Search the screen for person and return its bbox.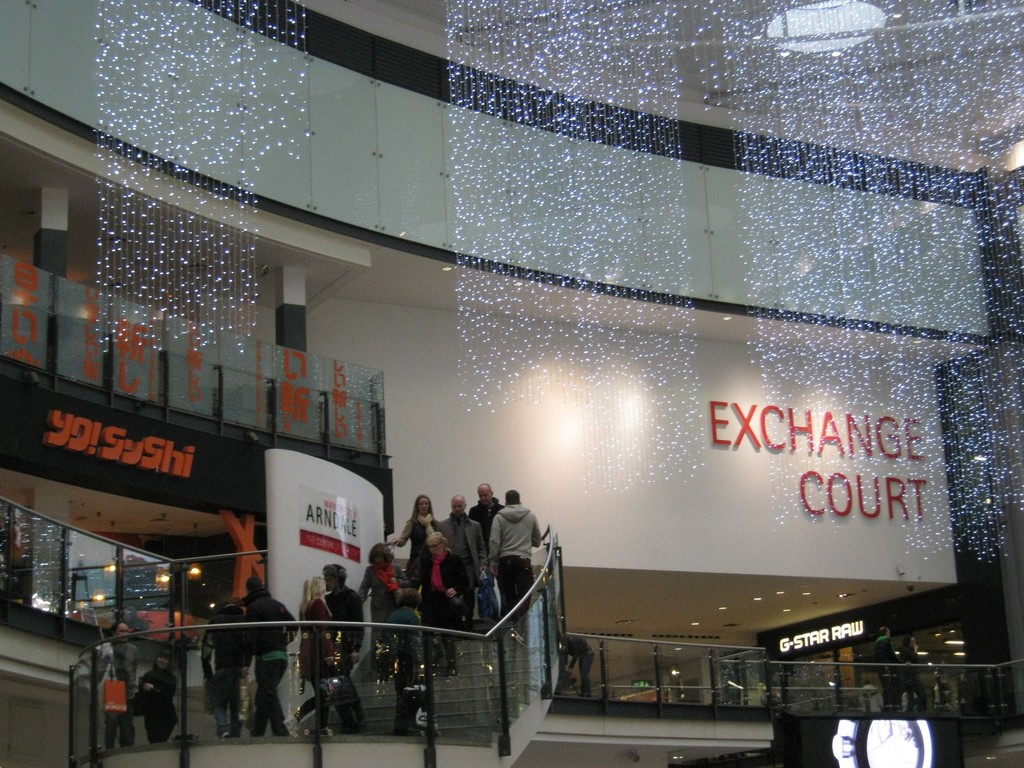
Found: [317, 570, 371, 730].
